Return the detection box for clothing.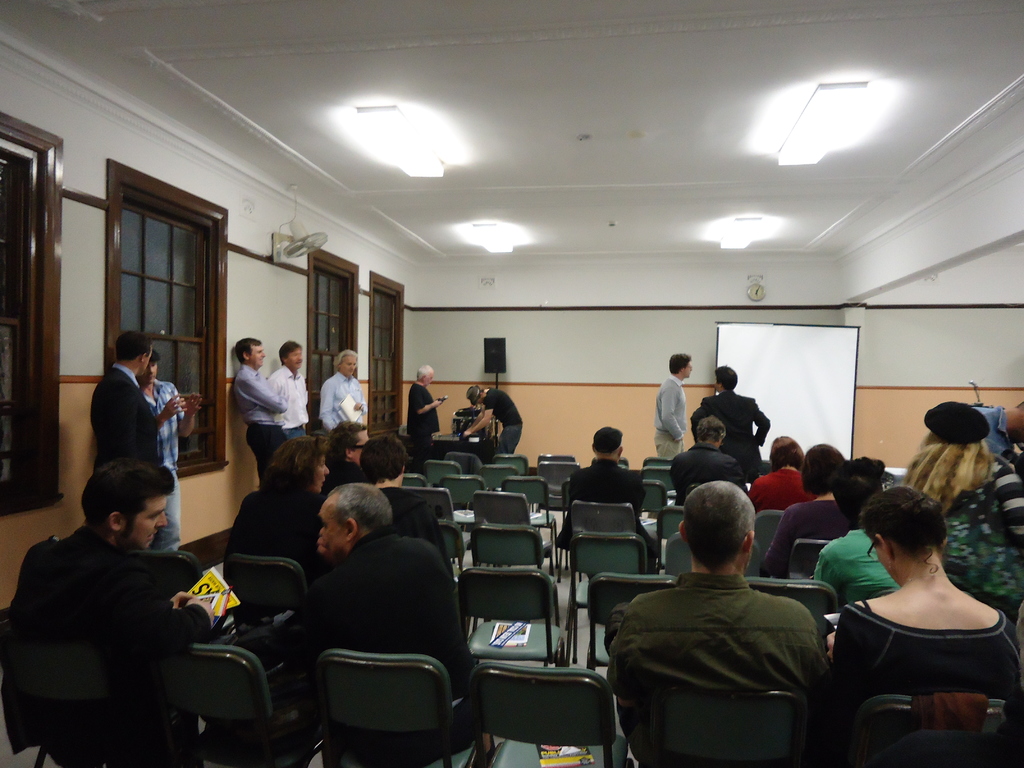
locate(546, 456, 659, 575).
